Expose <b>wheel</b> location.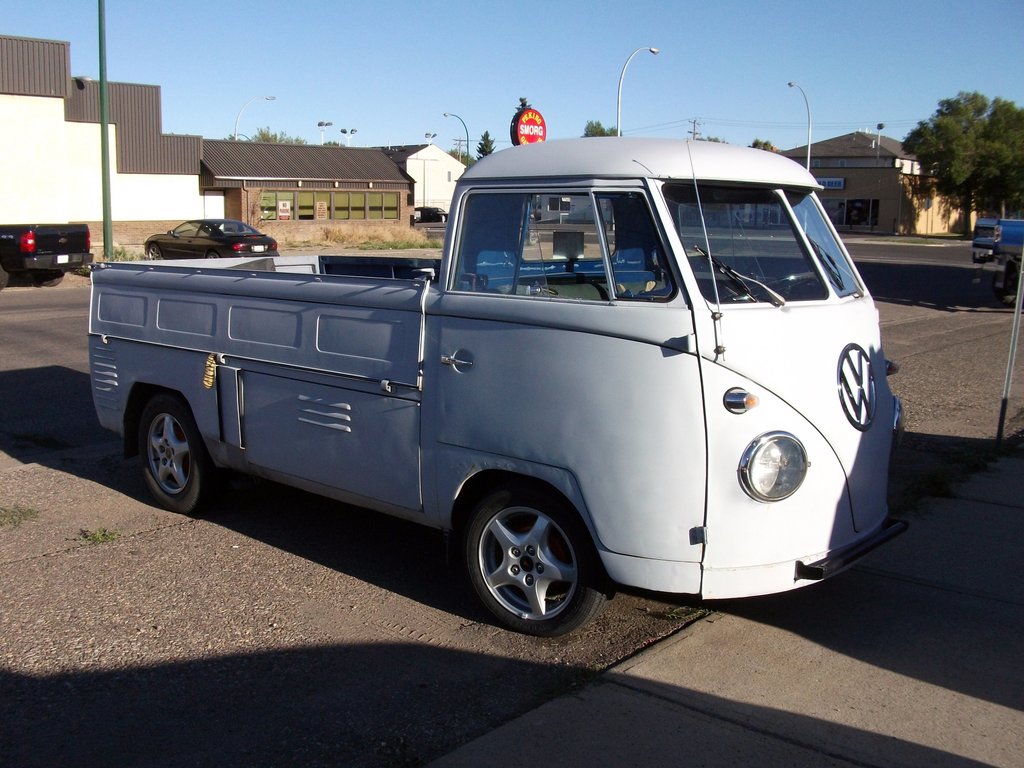
Exposed at bbox(140, 394, 218, 515).
